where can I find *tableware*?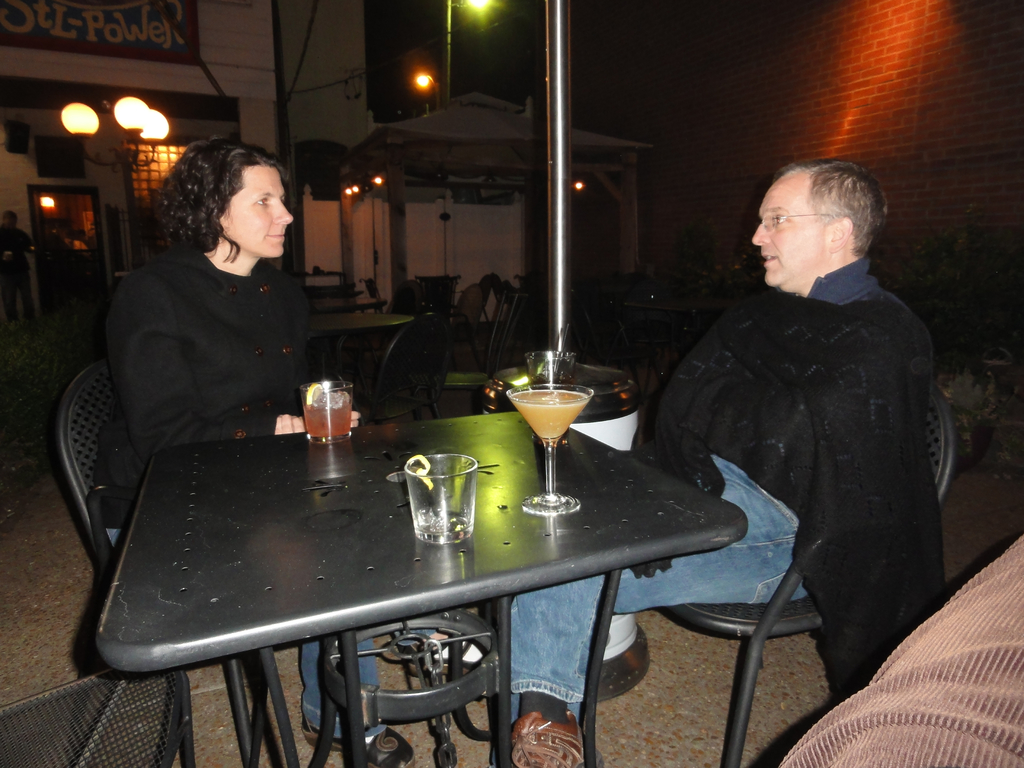
You can find it at [x1=298, y1=378, x2=355, y2=442].
